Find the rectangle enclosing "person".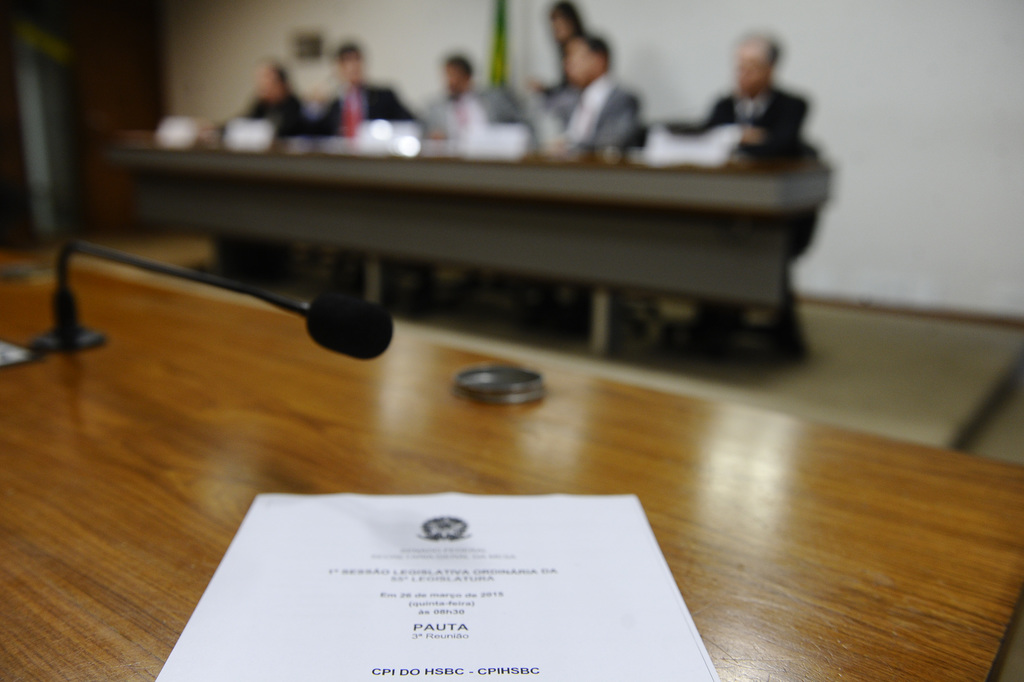
box(305, 42, 418, 141).
